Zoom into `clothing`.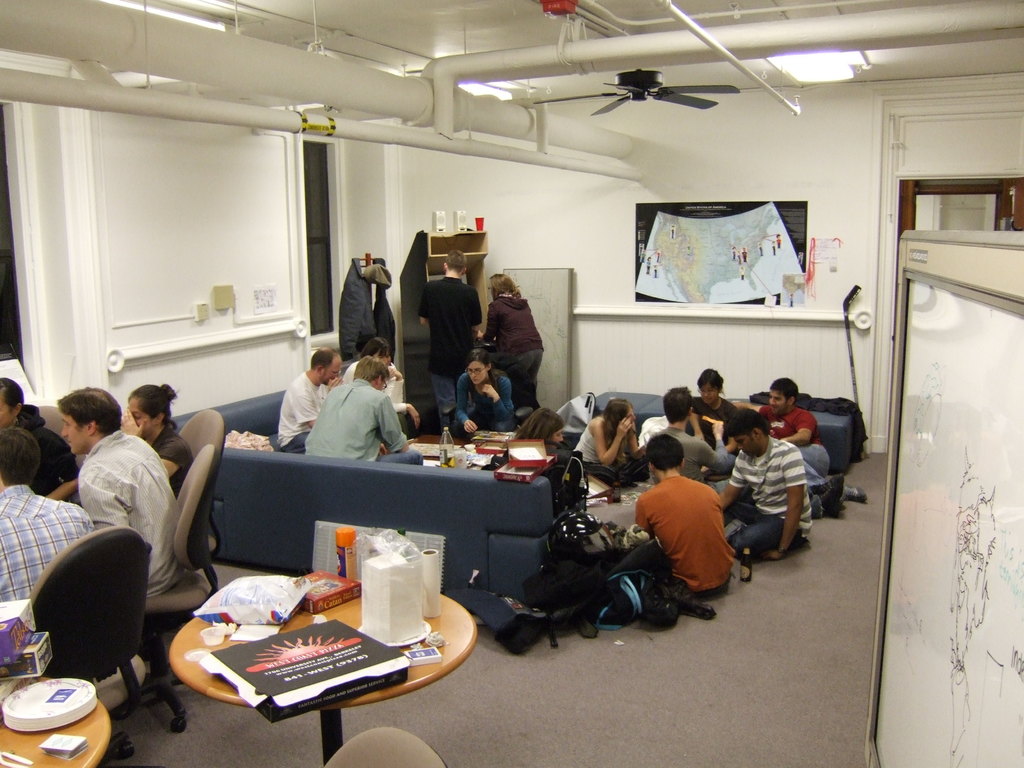
Zoom target: BBox(571, 419, 645, 484).
